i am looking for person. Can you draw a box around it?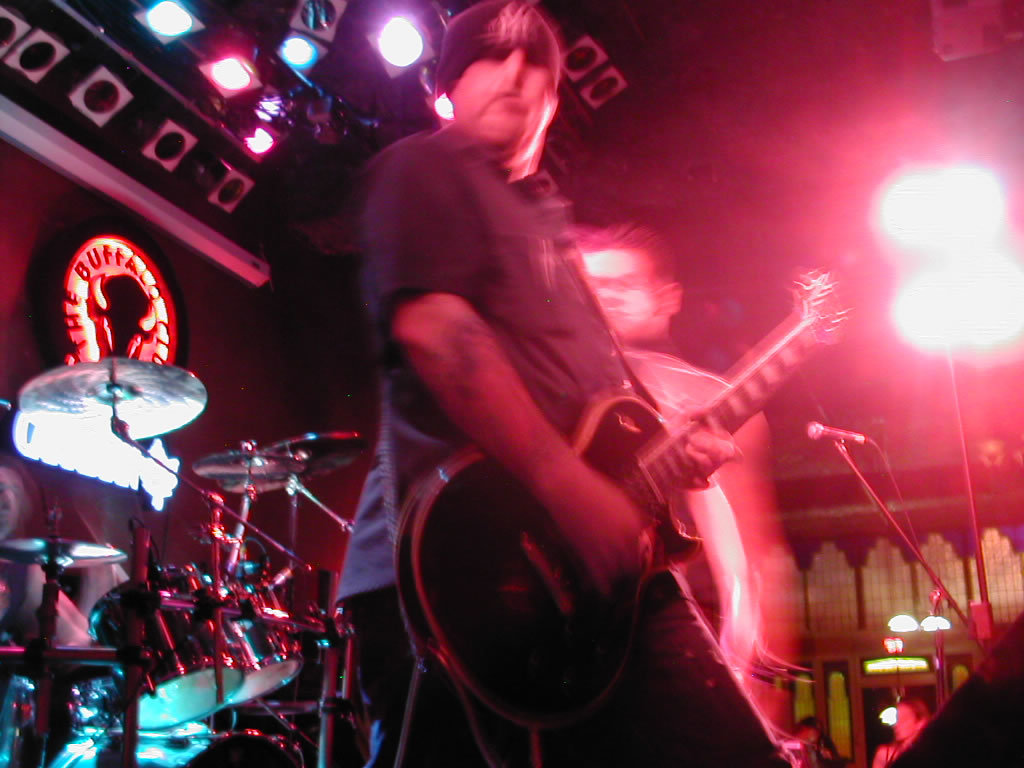
Sure, the bounding box is locate(347, 0, 795, 767).
